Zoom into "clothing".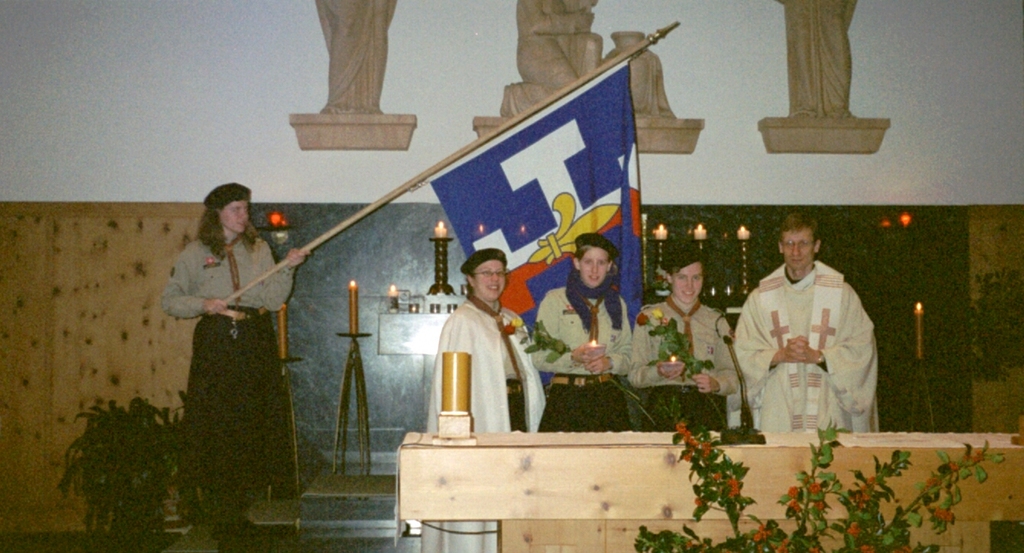
Zoom target: <box>162,239,298,486</box>.
